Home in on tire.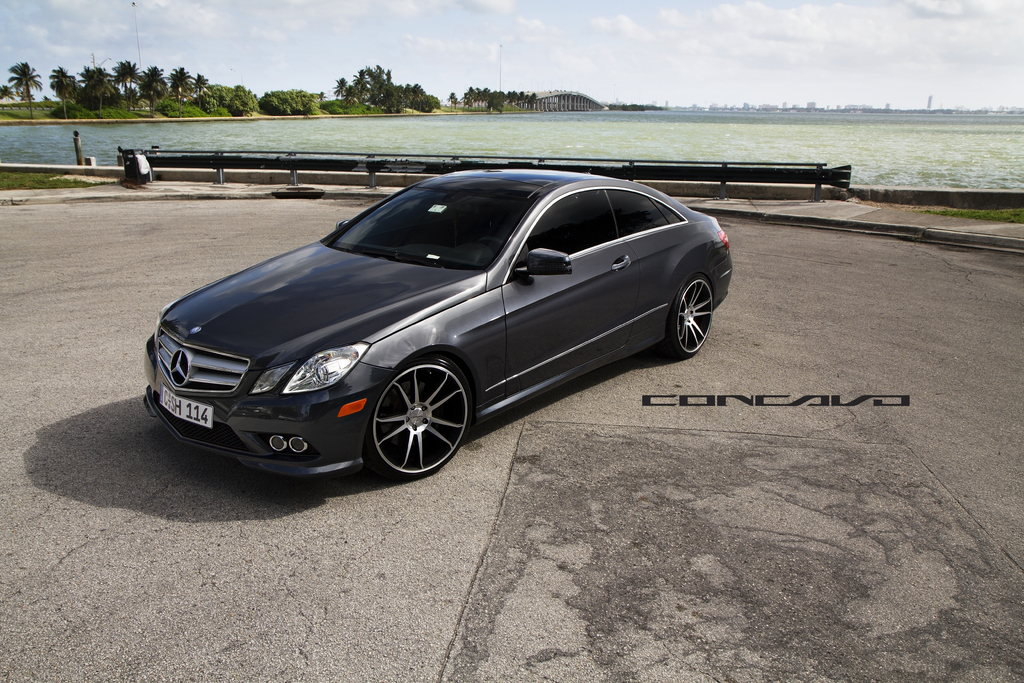
Homed in at rect(665, 278, 715, 357).
